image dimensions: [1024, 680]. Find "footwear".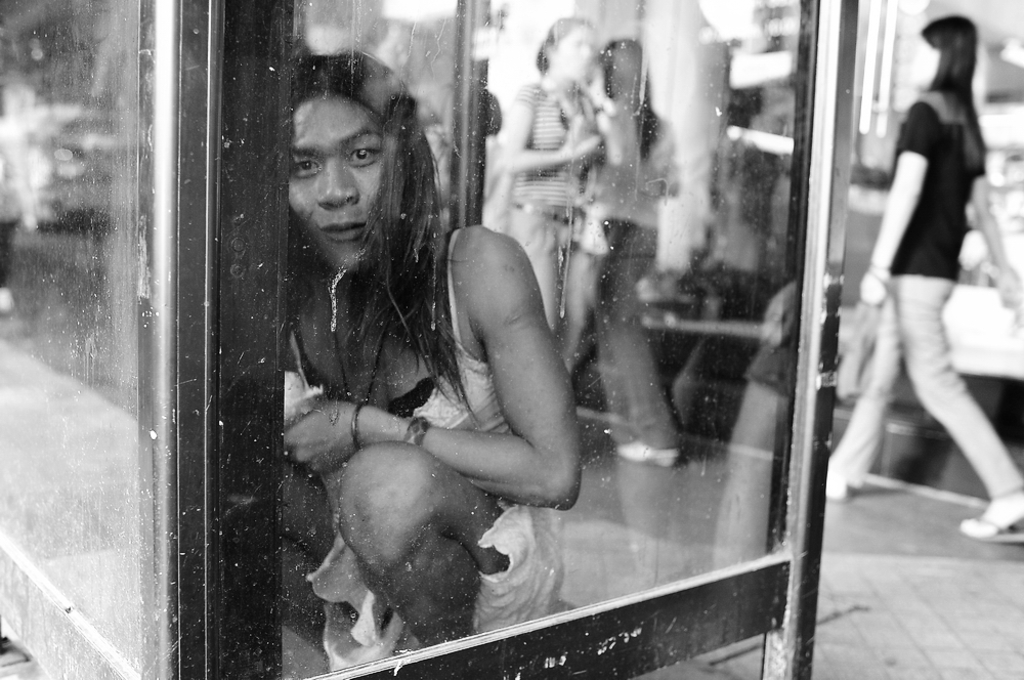
detection(611, 435, 681, 467).
